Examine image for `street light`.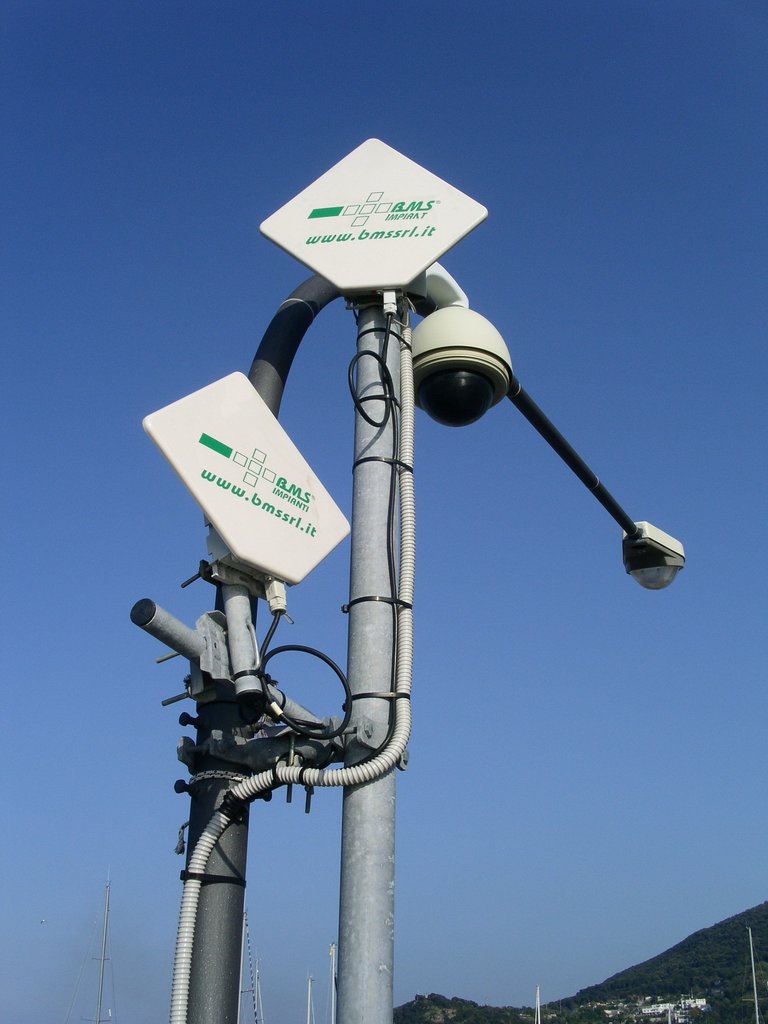
Examination result: l=250, t=959, r=264, b=1023.
